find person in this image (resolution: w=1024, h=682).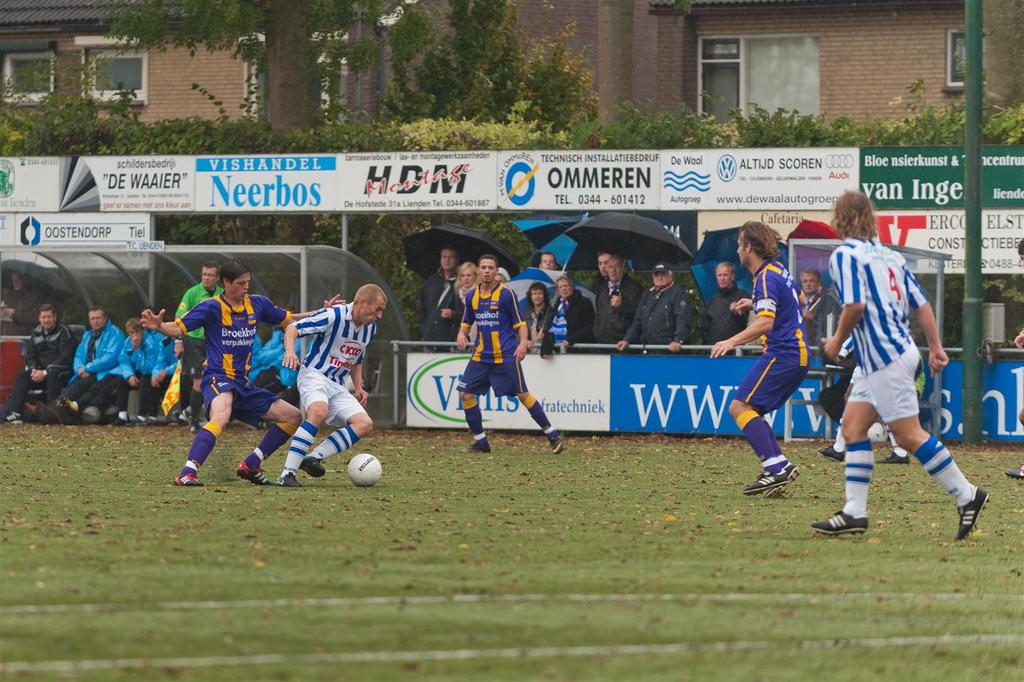
BBox(177, 254, 230, 423).
